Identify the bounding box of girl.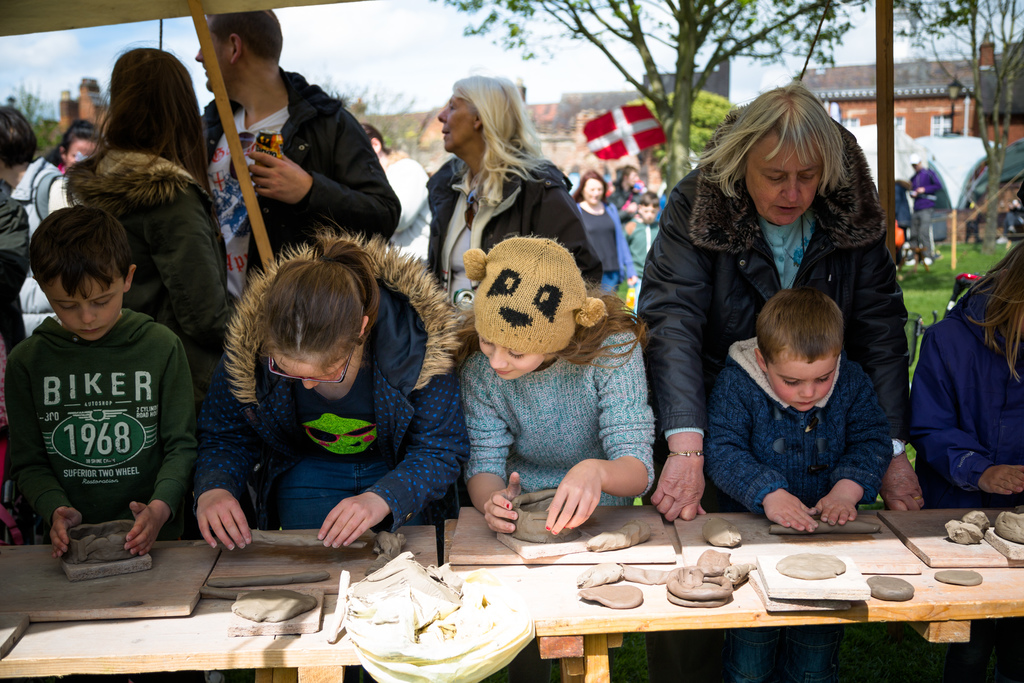
{"x1": 44, "y1": 119, "x2": 102, "y2": 173}.
